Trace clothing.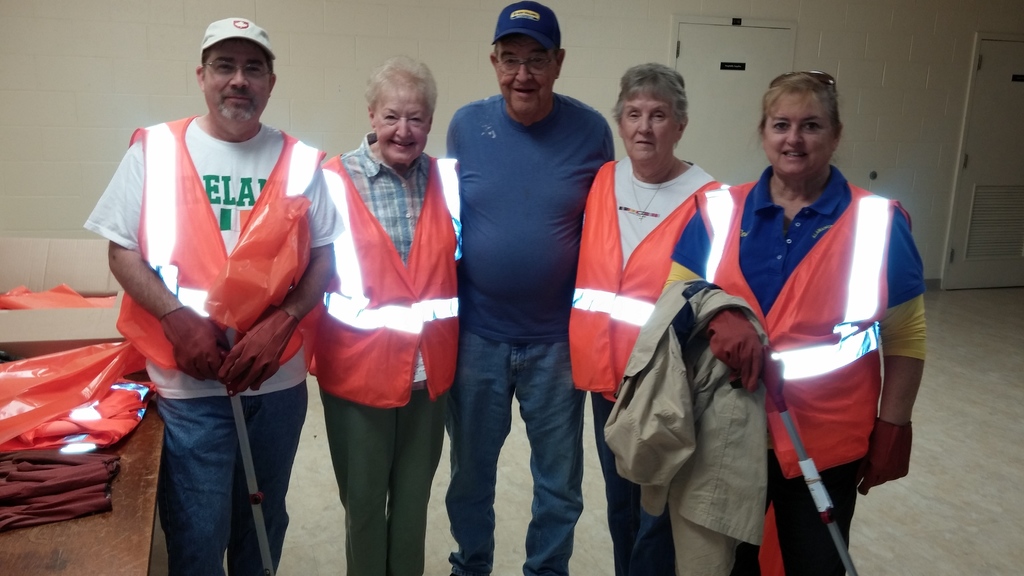
Traced to <bbox>741, 130, 917, 529</bbox>.
